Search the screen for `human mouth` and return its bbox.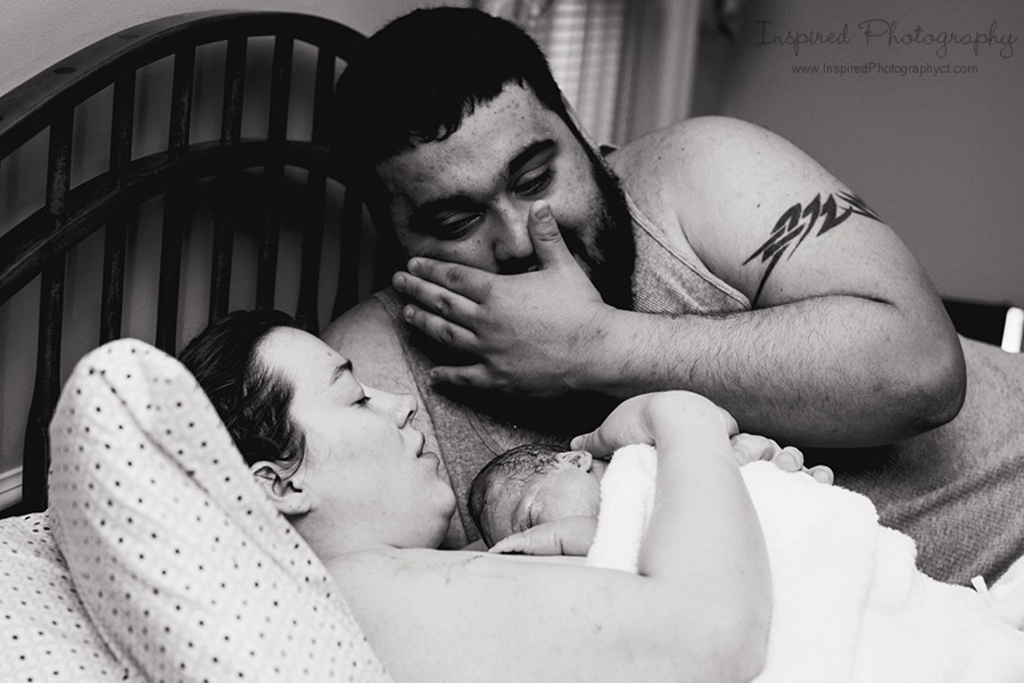
Found: 415, 430, 439, 460.
